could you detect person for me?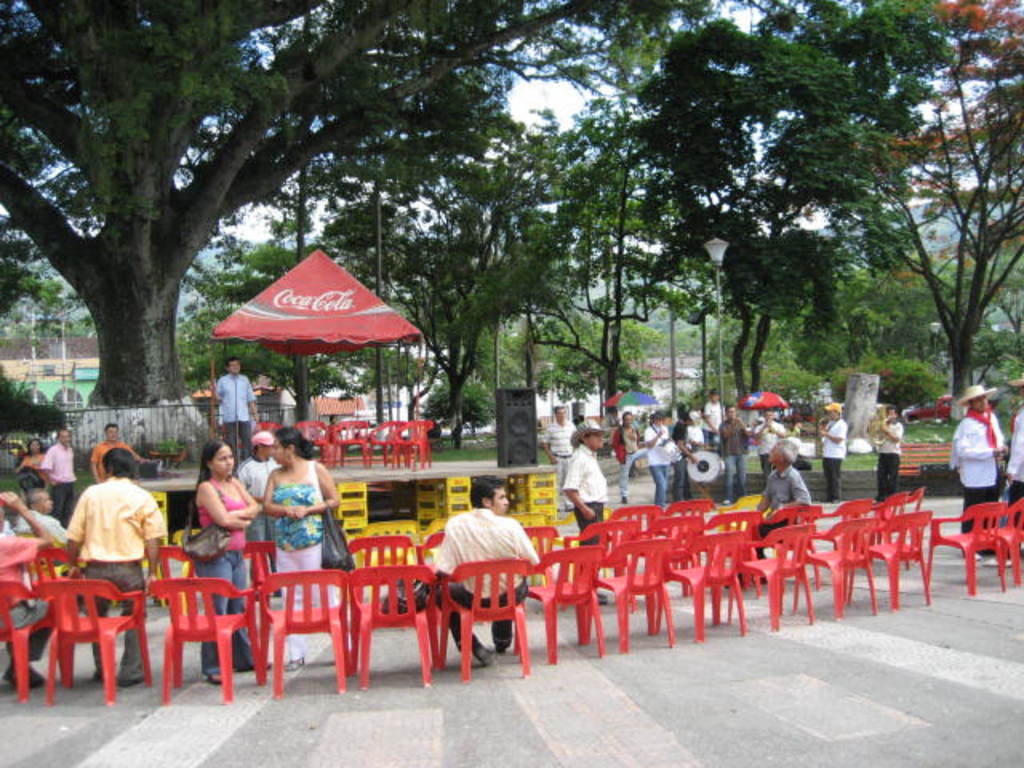
Detection result: <box>2,485,64,690</box>.
